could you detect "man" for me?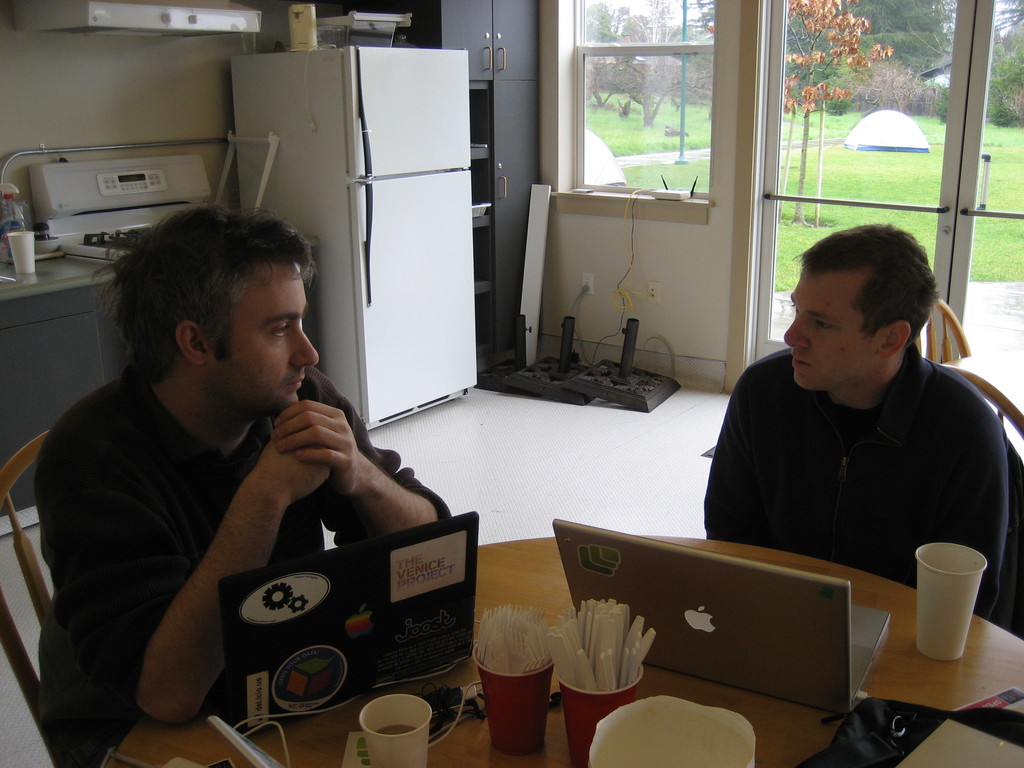
Detection result: <bbox>700, 222, 1023, 625</bbox>.
